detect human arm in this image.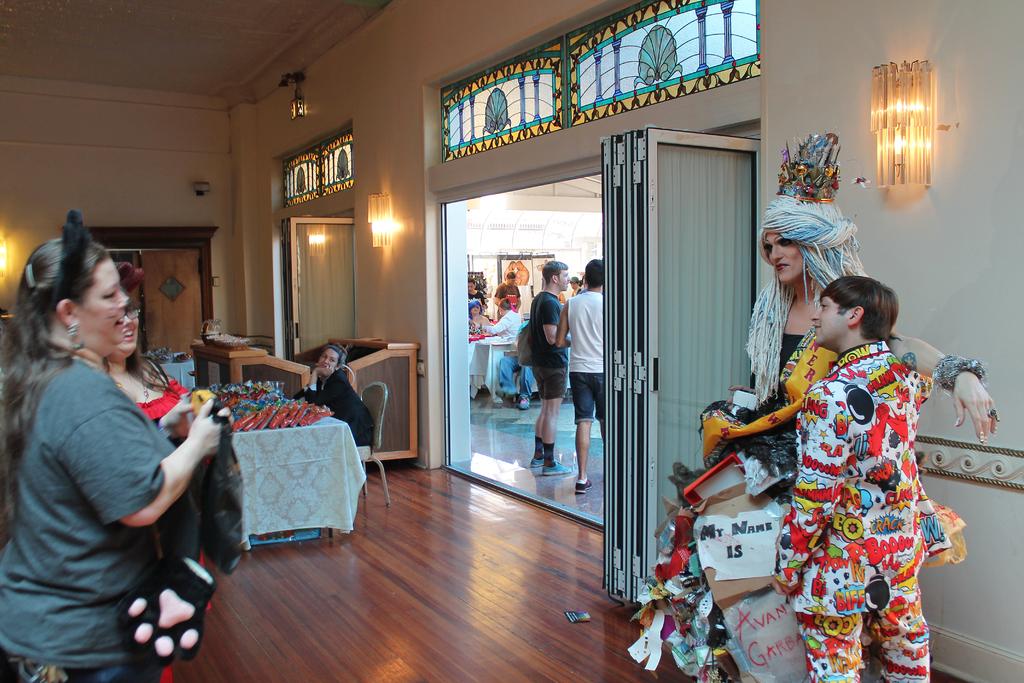
Detection: select_region(511, 289, 520, 309).
